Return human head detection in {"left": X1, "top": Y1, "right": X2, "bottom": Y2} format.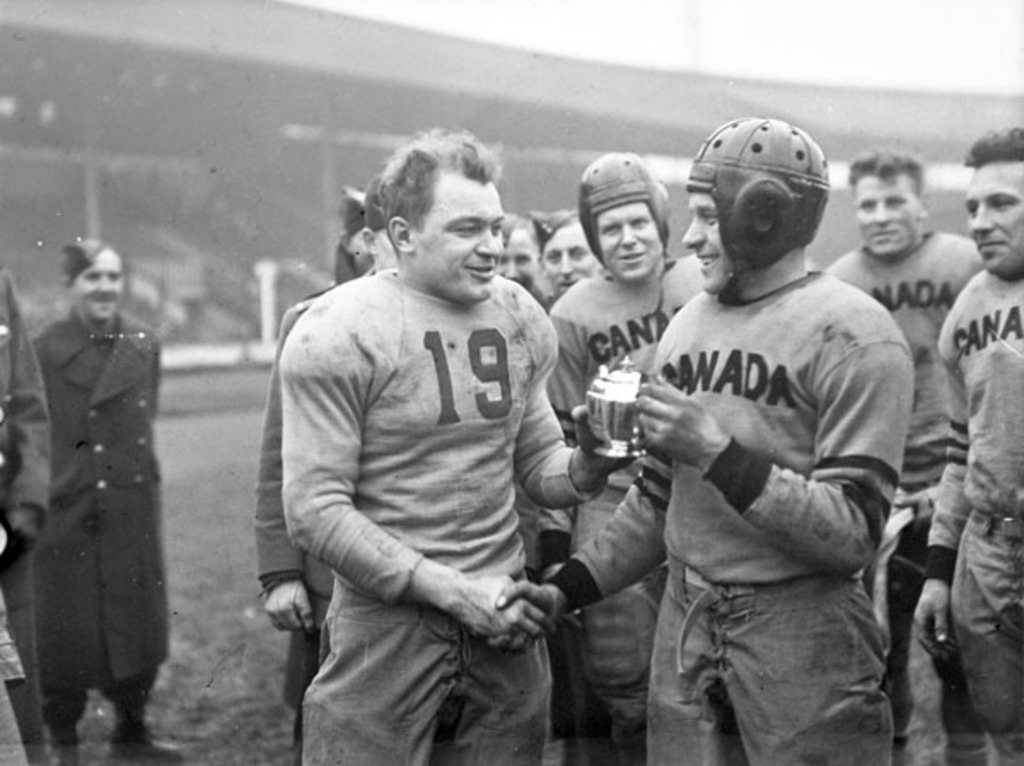
{"left": 60, "top": 237, "right": 123, "bottom": 321}.
